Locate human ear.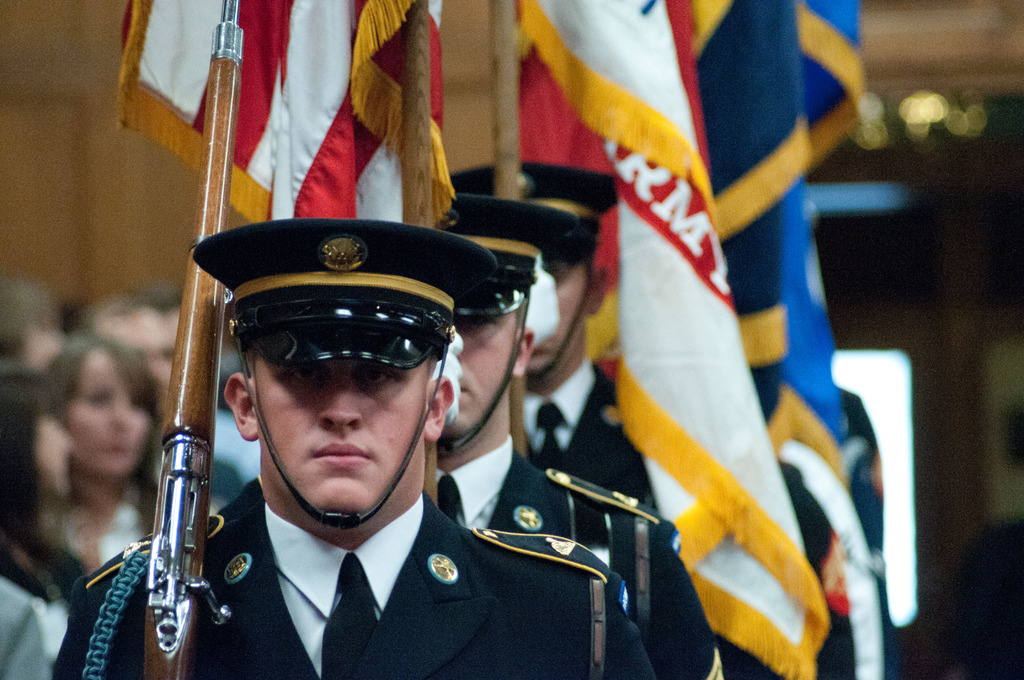
Bounding box: 514, 332, 532, 371.
